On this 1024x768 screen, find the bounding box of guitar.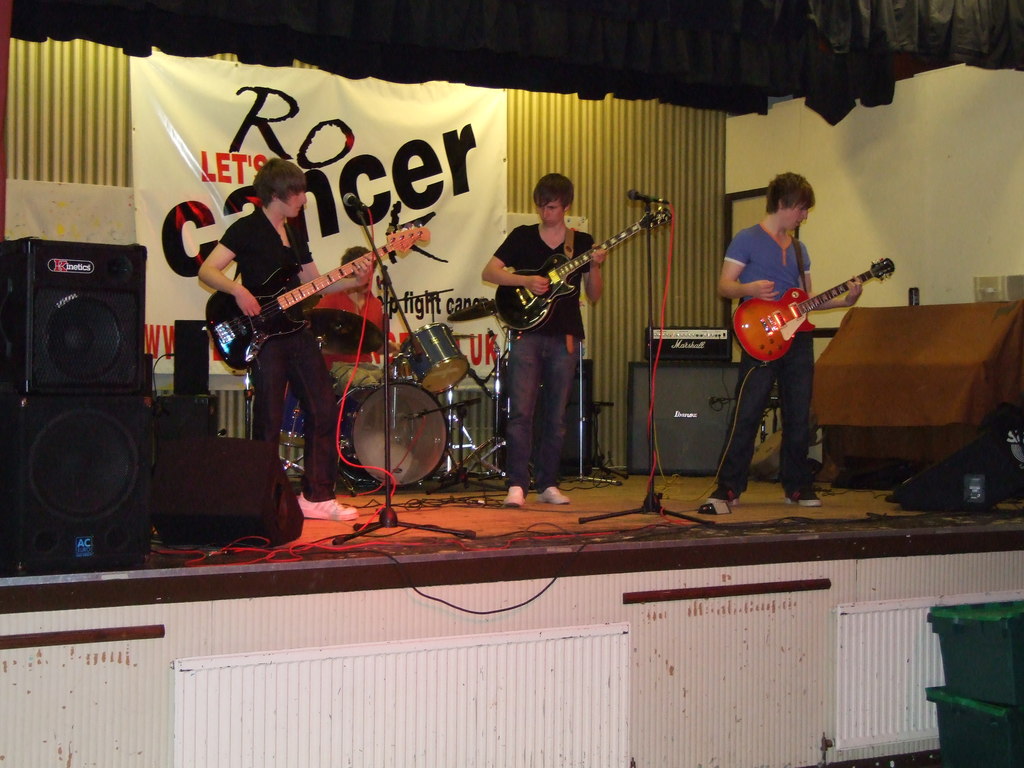
Bounding box: locate(495, 204, 675, 328).
